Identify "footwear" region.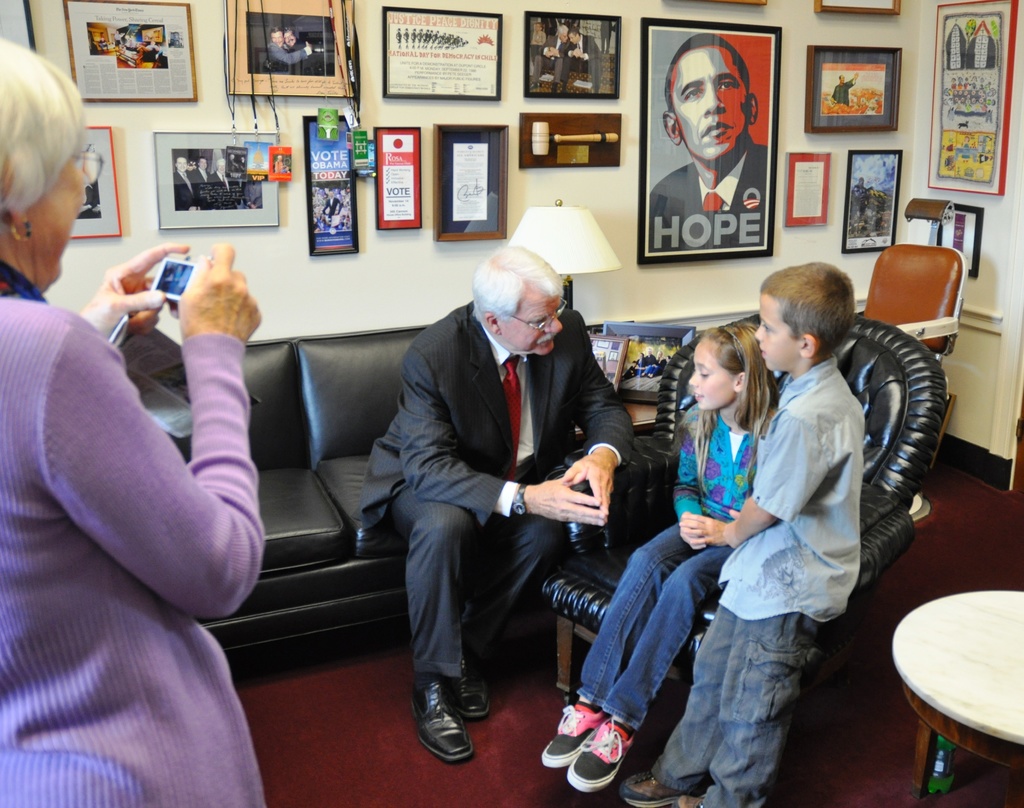
Region: (449, 645, 486, 716).
